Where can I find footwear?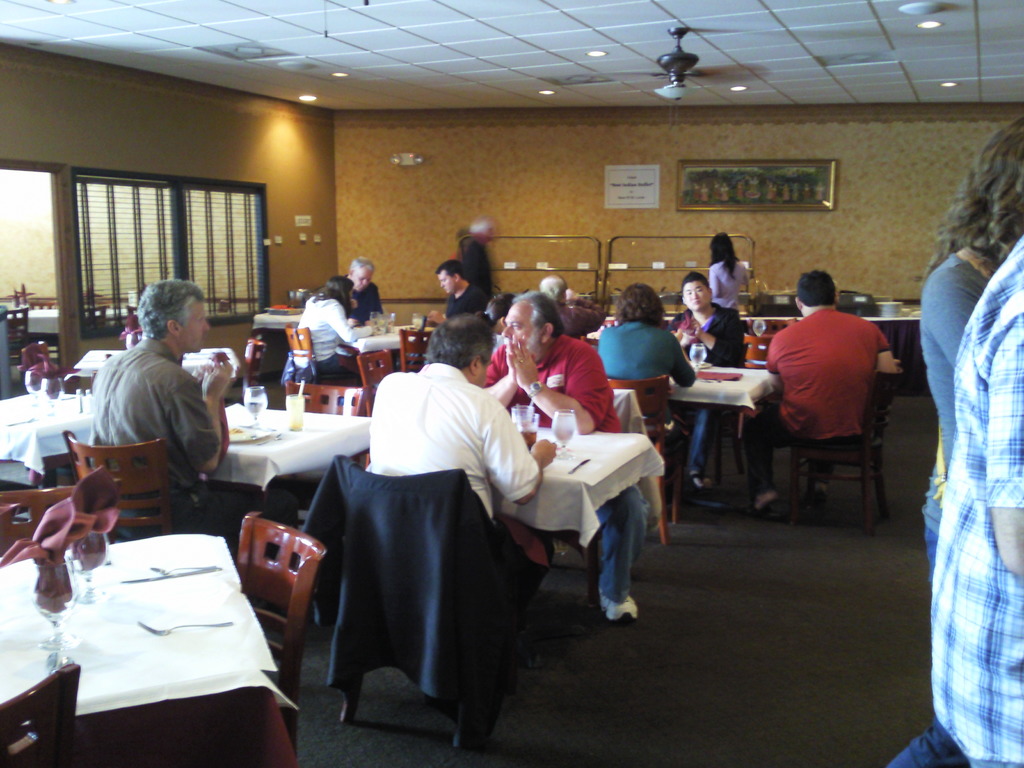
You can find it at bbox=(750, 495, 786, 529).
